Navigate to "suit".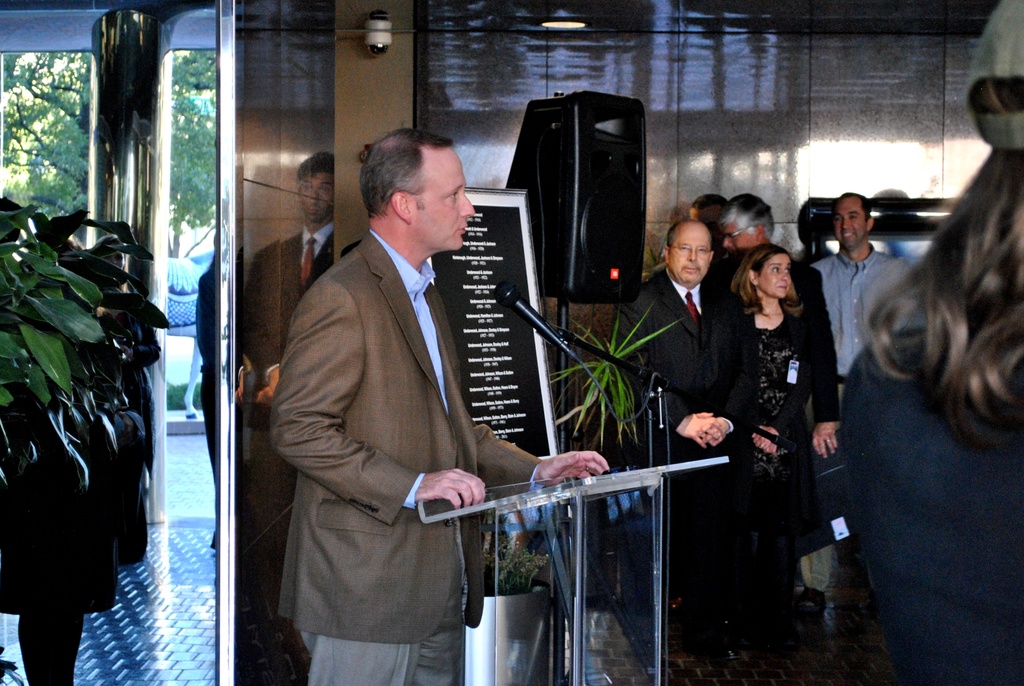
Navigation target: <bbox>611, 266, 737, 621</bbox>.
